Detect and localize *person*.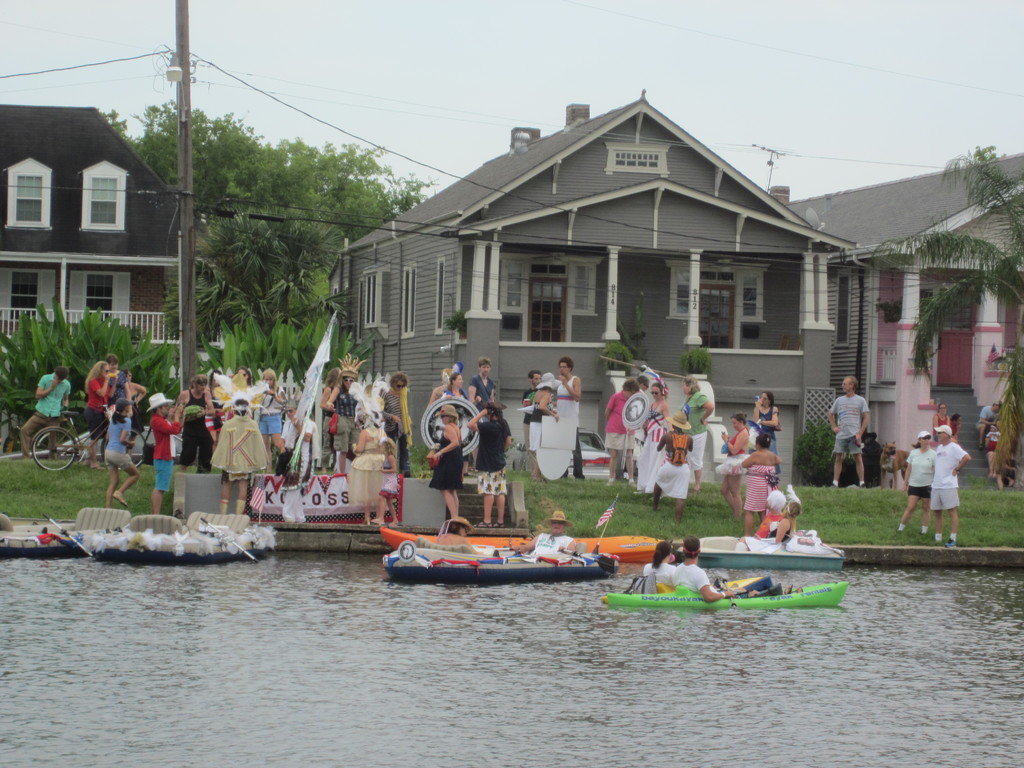
Localized at region(746, 387, 781, 474).
